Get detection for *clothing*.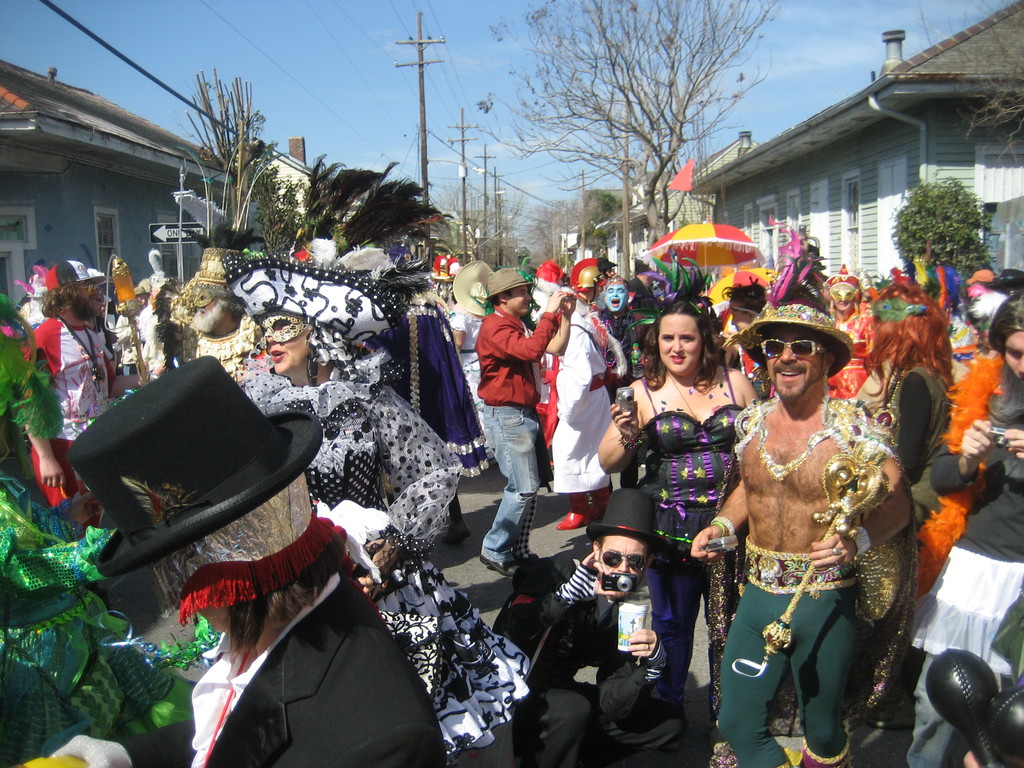
Detection: [720, 557, 889, 767].
